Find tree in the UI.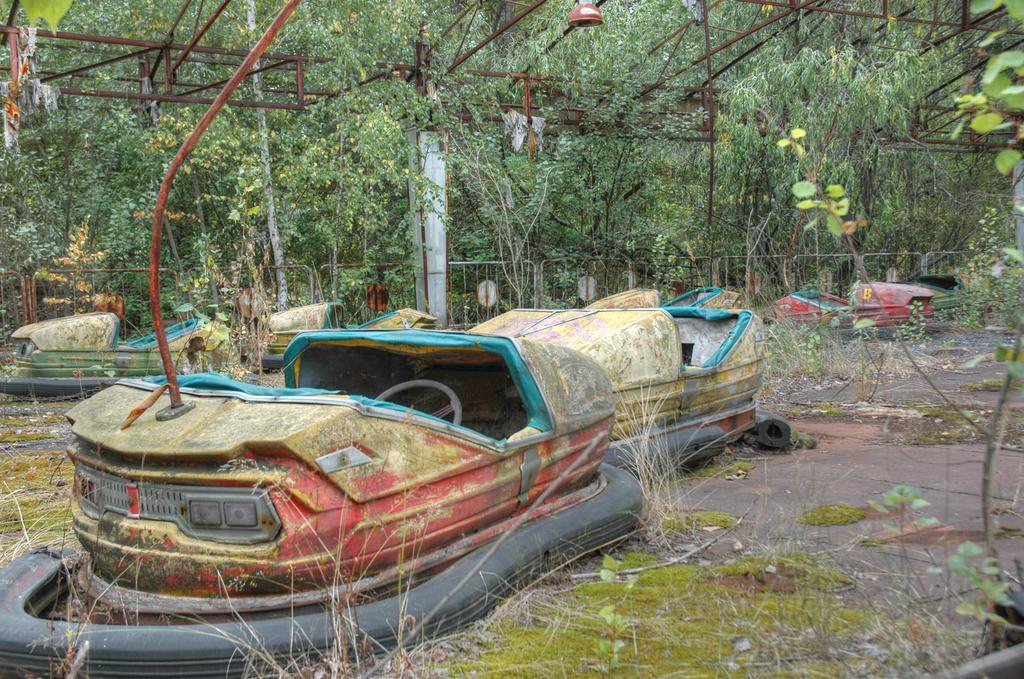
UI element at box=[704, 18, 964, 289].
